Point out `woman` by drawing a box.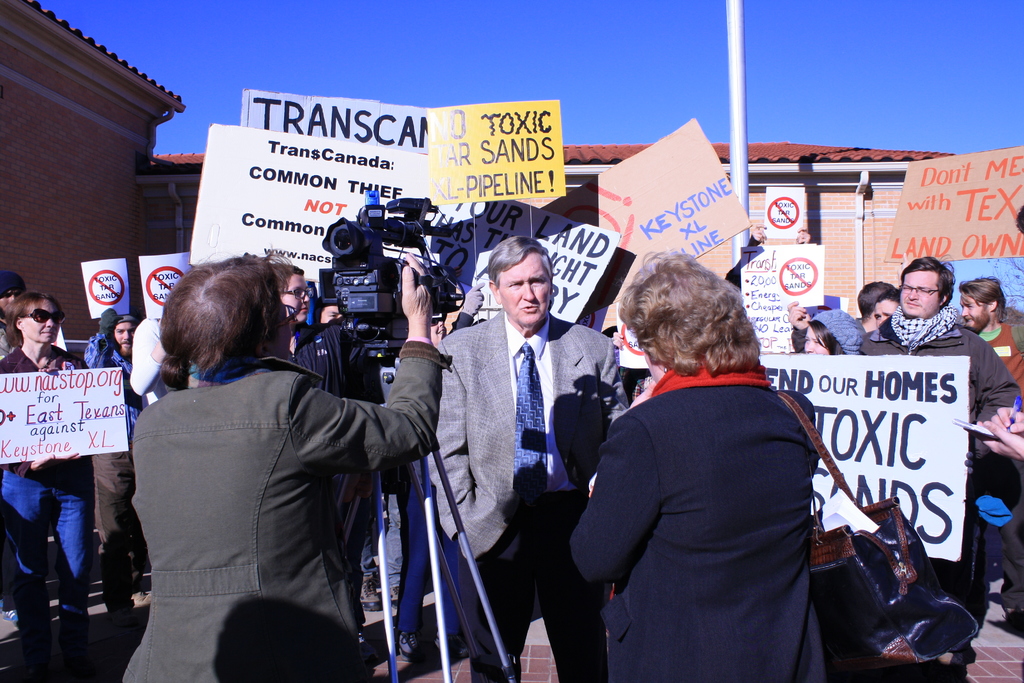
803,306,863,360.
